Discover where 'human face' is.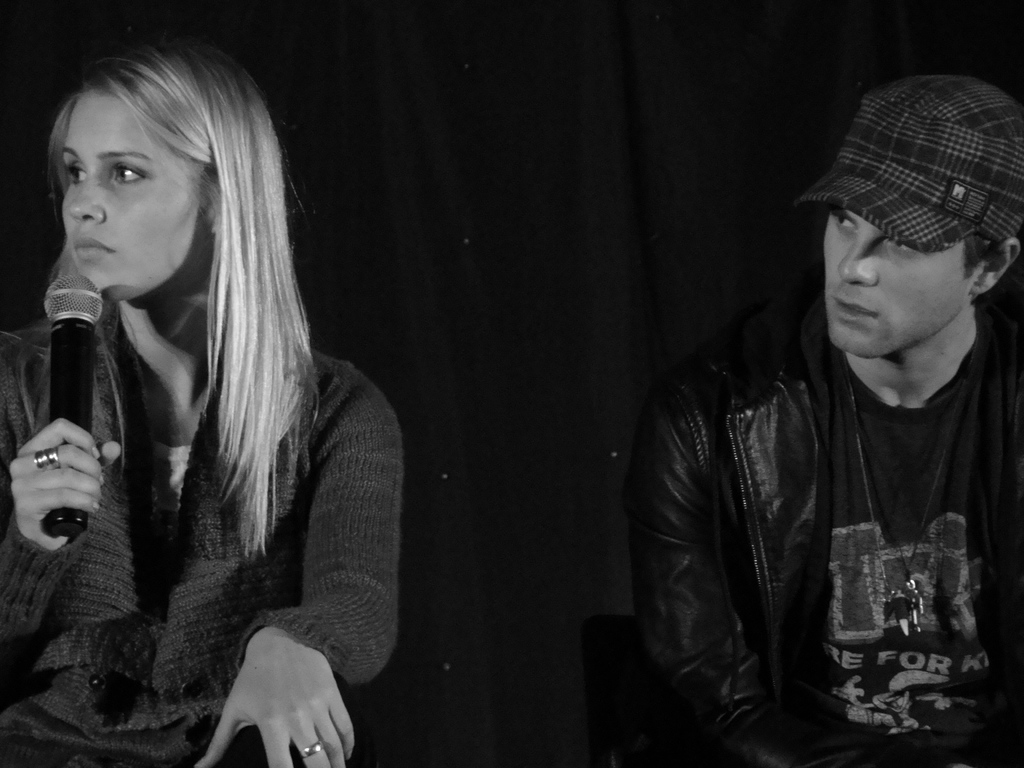
Discovered at x1=62 y1=91 x2=204 y2=304.
